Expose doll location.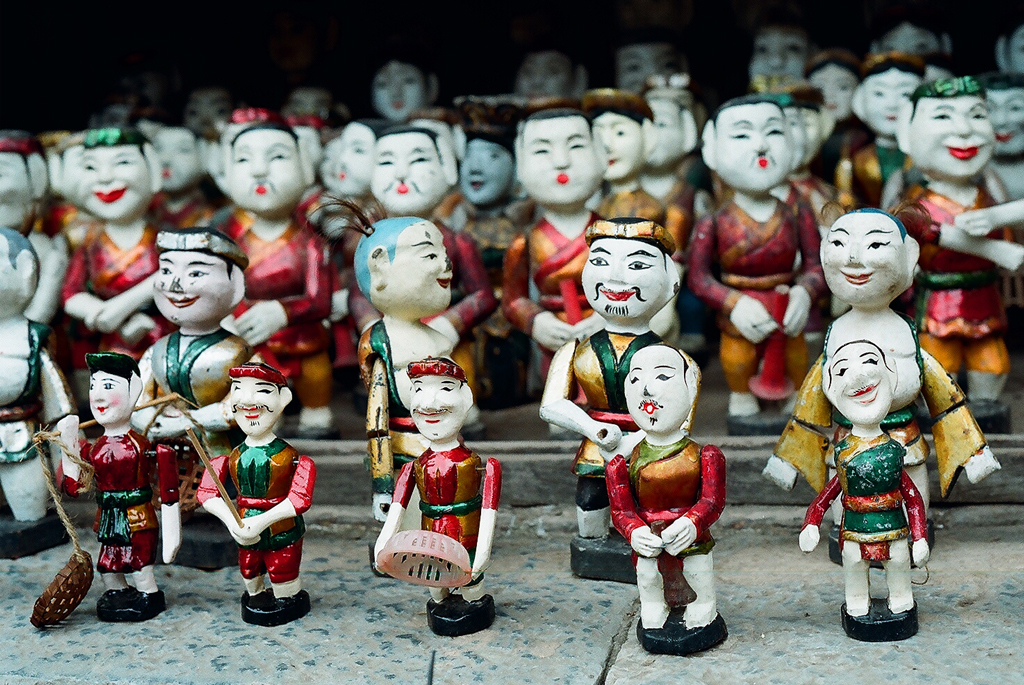
Exposed at [994,26,1023,75].
